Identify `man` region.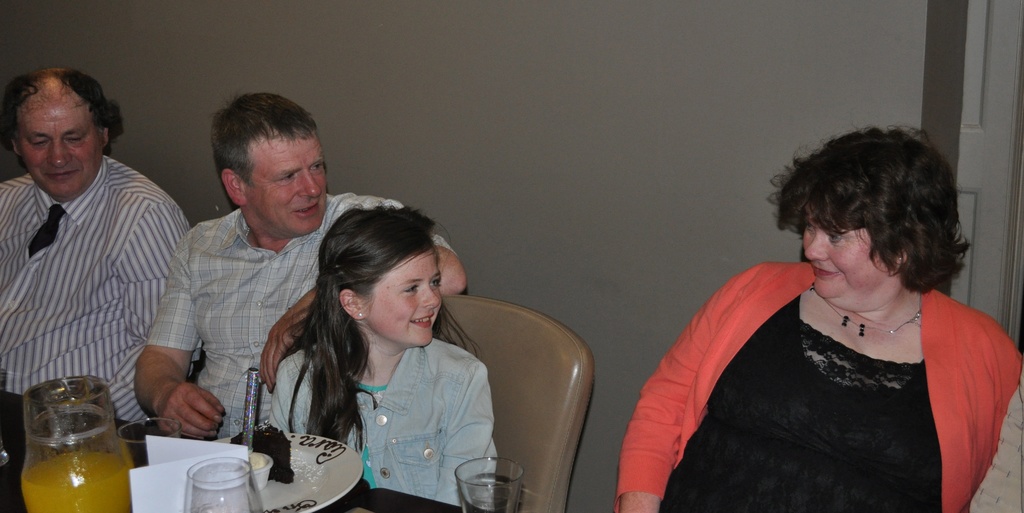
Region: 0,69,192,437.
